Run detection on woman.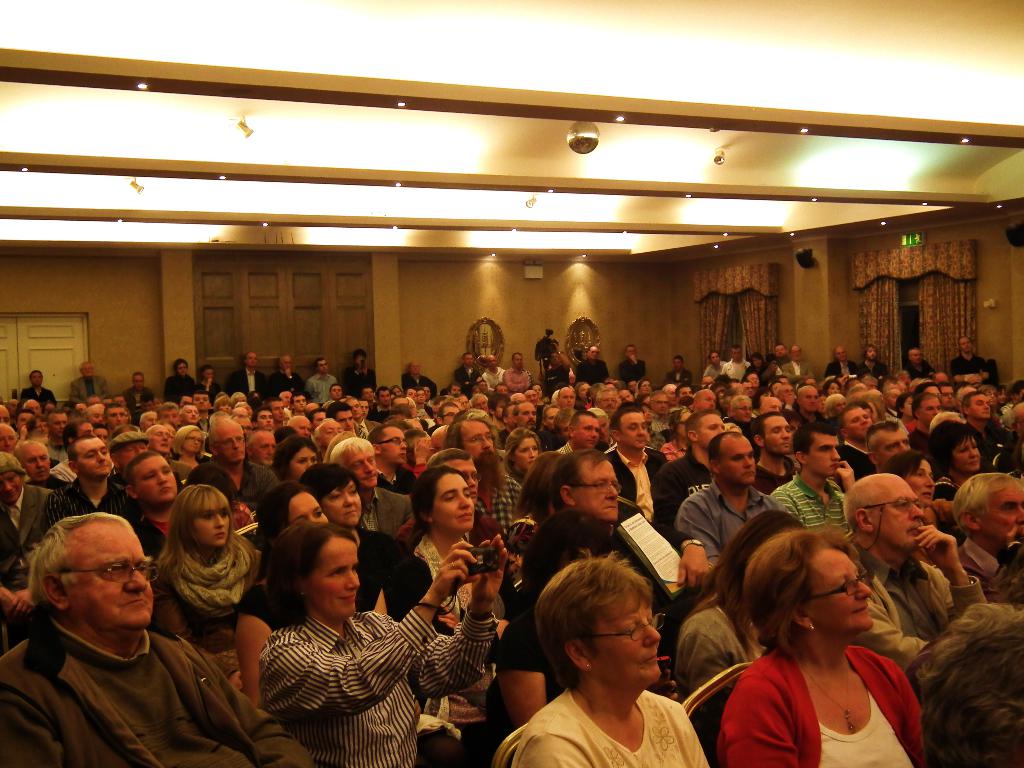
Result: [x1=660, y1=406, x2=692, y2=460].
